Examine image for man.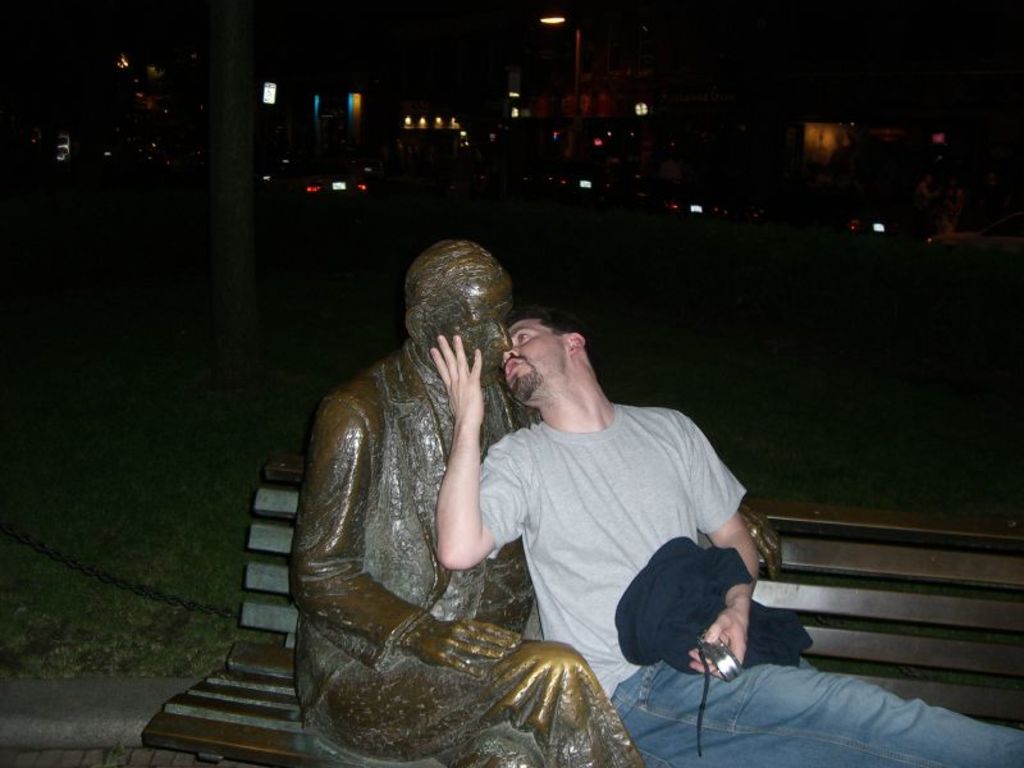
Examination result: (x1=438, y1=314, x2=1023, y2=767).
